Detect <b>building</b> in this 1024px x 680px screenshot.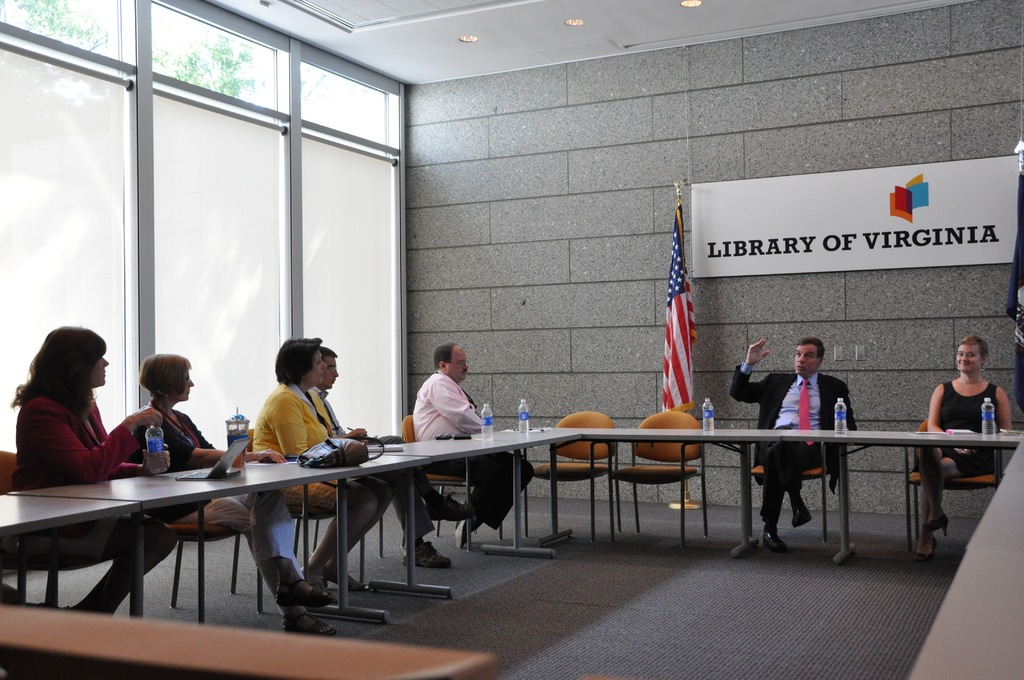
Detection: l=0, t=0, r=1023, b=677.
